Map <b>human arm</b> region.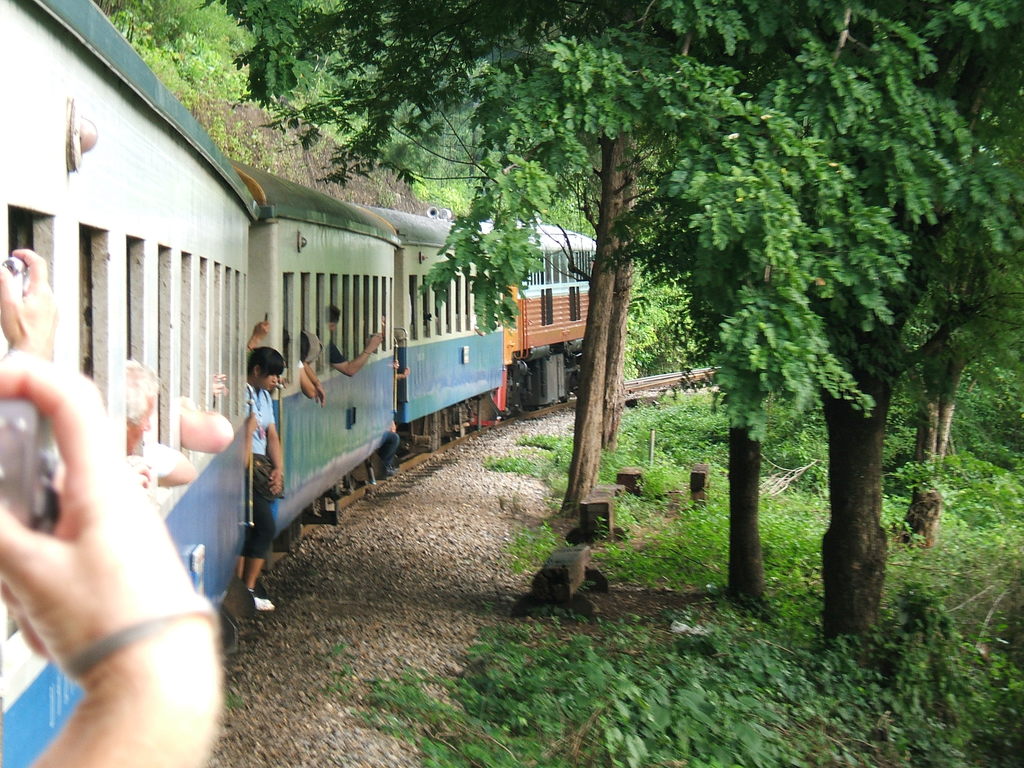
Mapped to [268, 393, 286, 499].
